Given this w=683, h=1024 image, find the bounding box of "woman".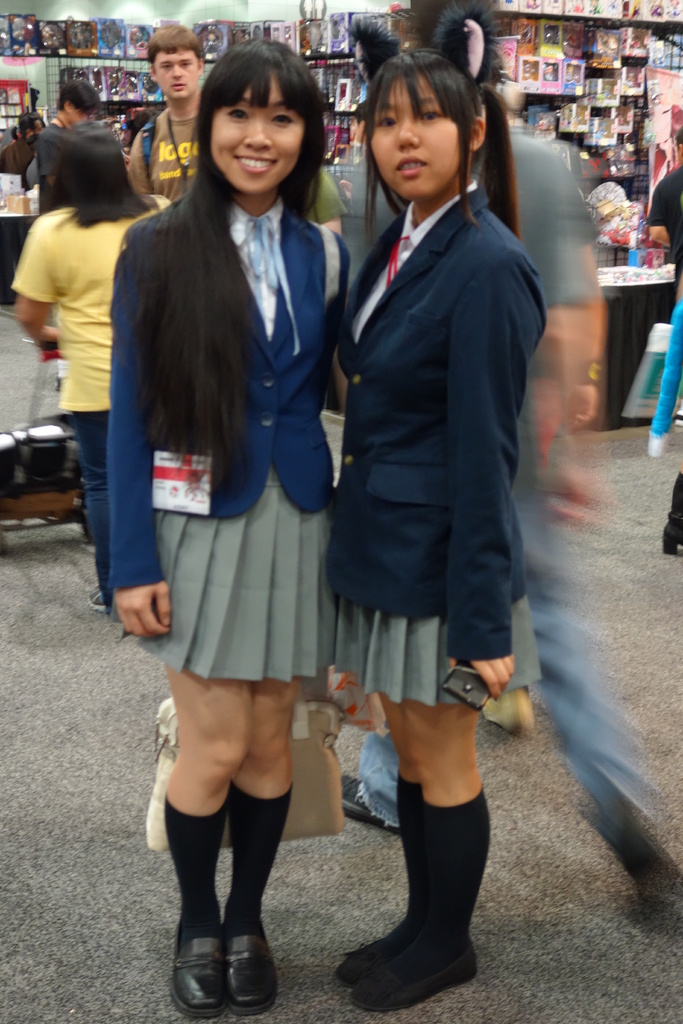
[x1=15, y1=130, x2=183, y2=621].
